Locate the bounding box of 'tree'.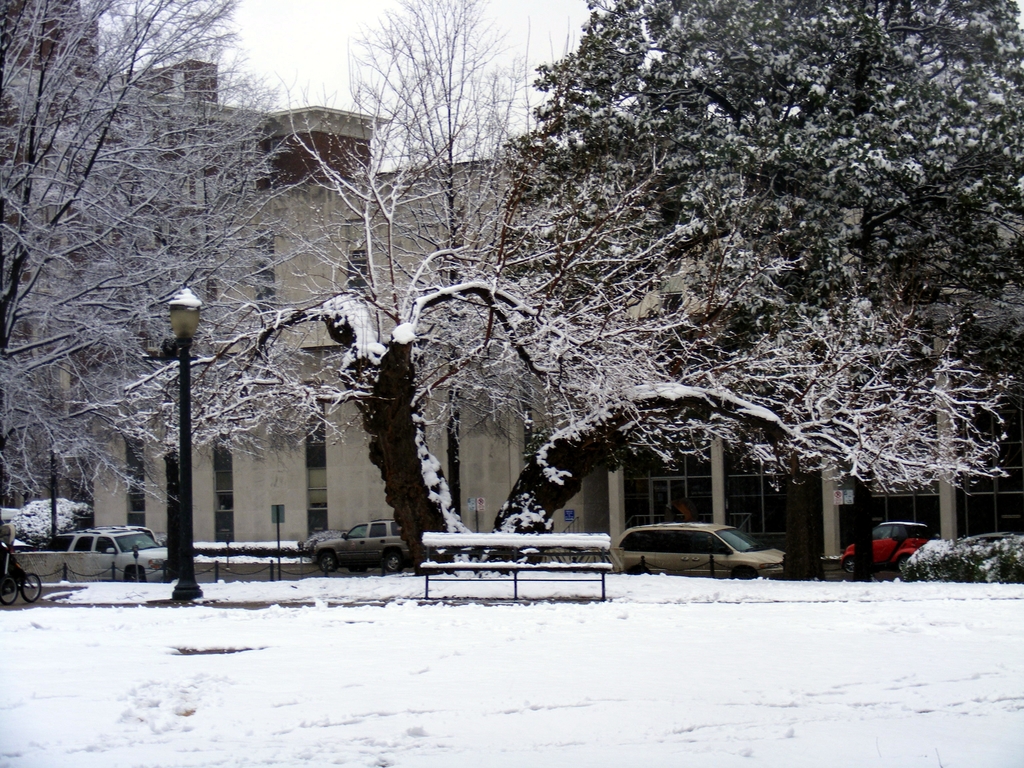
Bounding box: bbox=(0, 0, 362, 529).
